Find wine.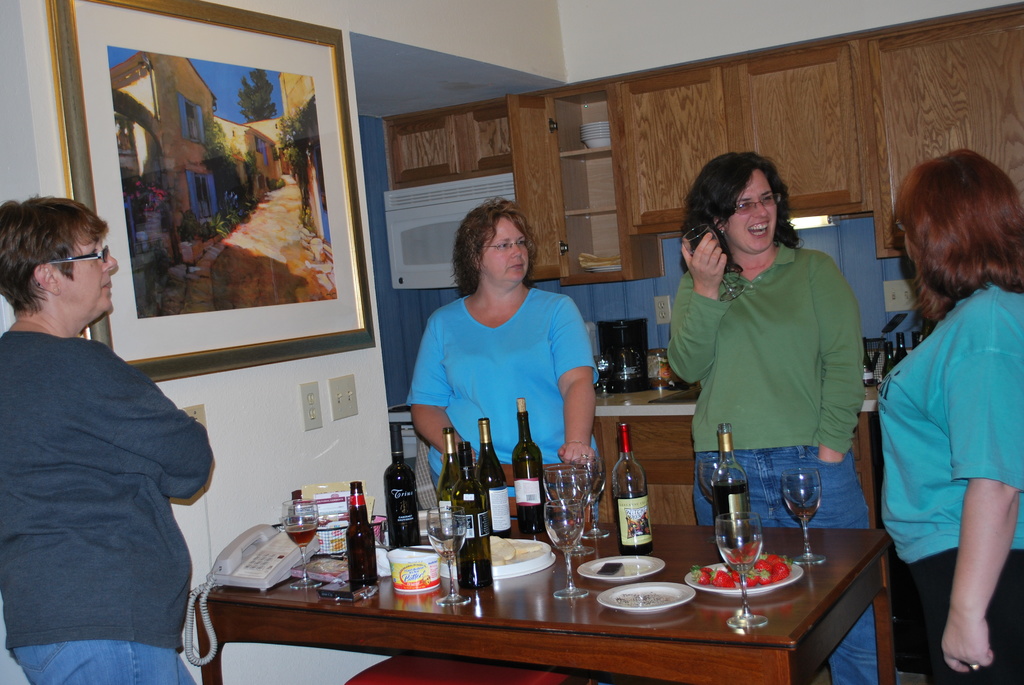
pyautogui.locateOnScreen(705, 412, 765, 555).
